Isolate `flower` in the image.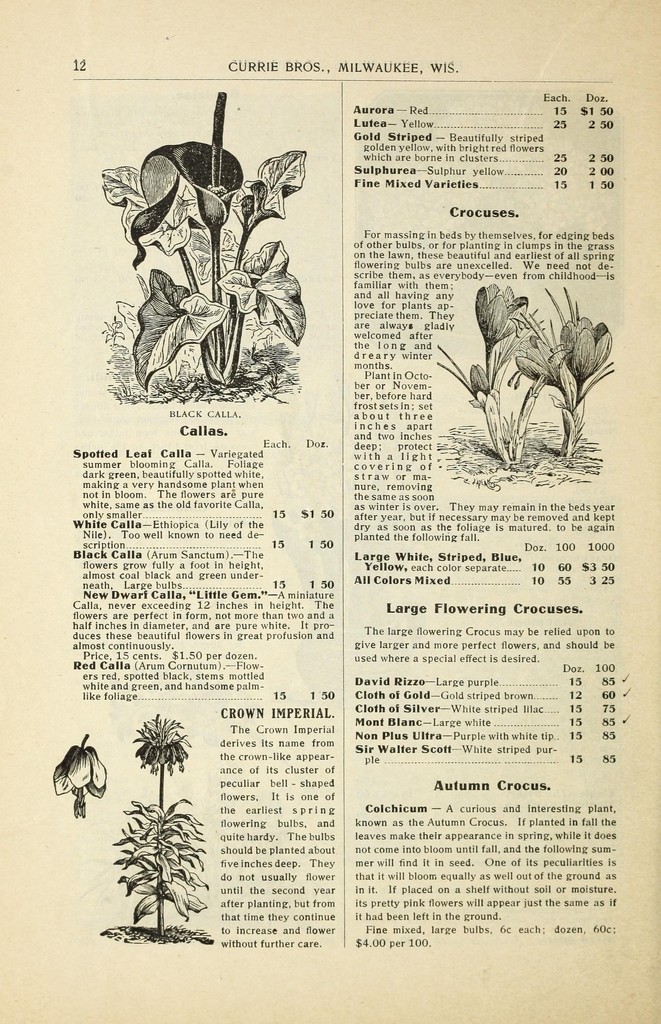
Isolated region: <bbox>54, 737, 109, 822</bbox>.
